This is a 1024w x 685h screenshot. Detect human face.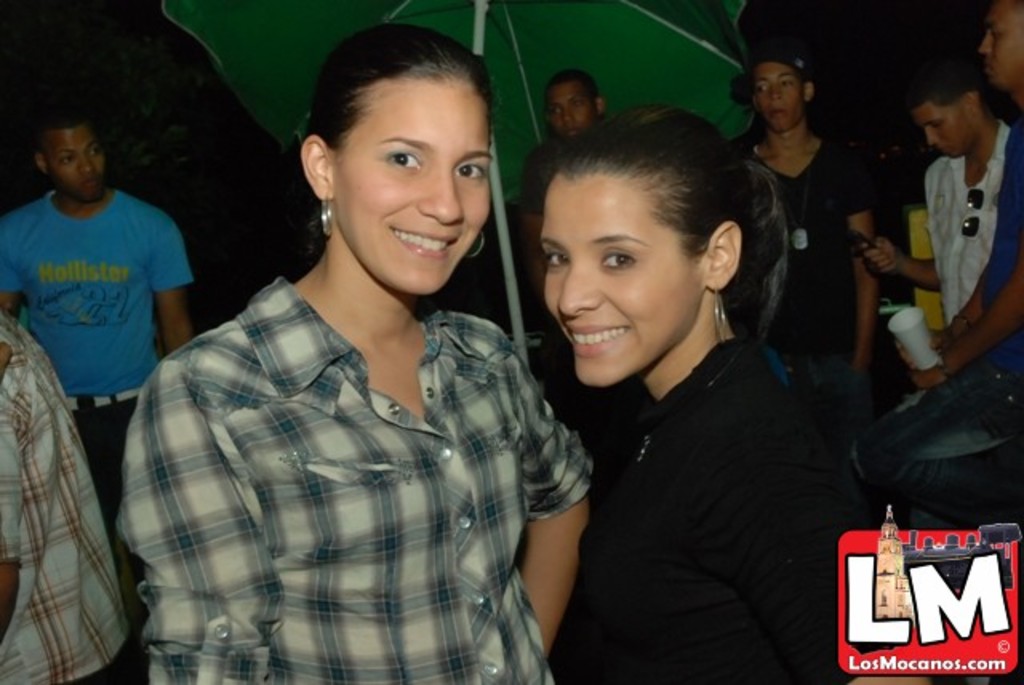
(546, 78, 594, 139).
